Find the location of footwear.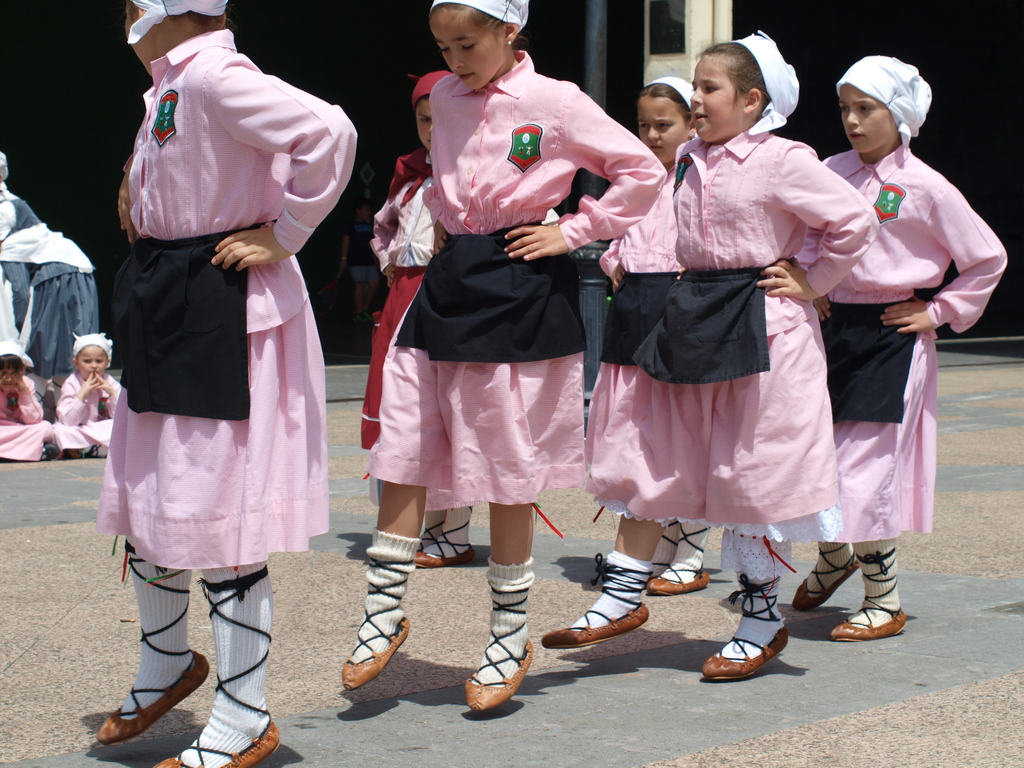
Location: l=344, t=553, r=412, b=693.
